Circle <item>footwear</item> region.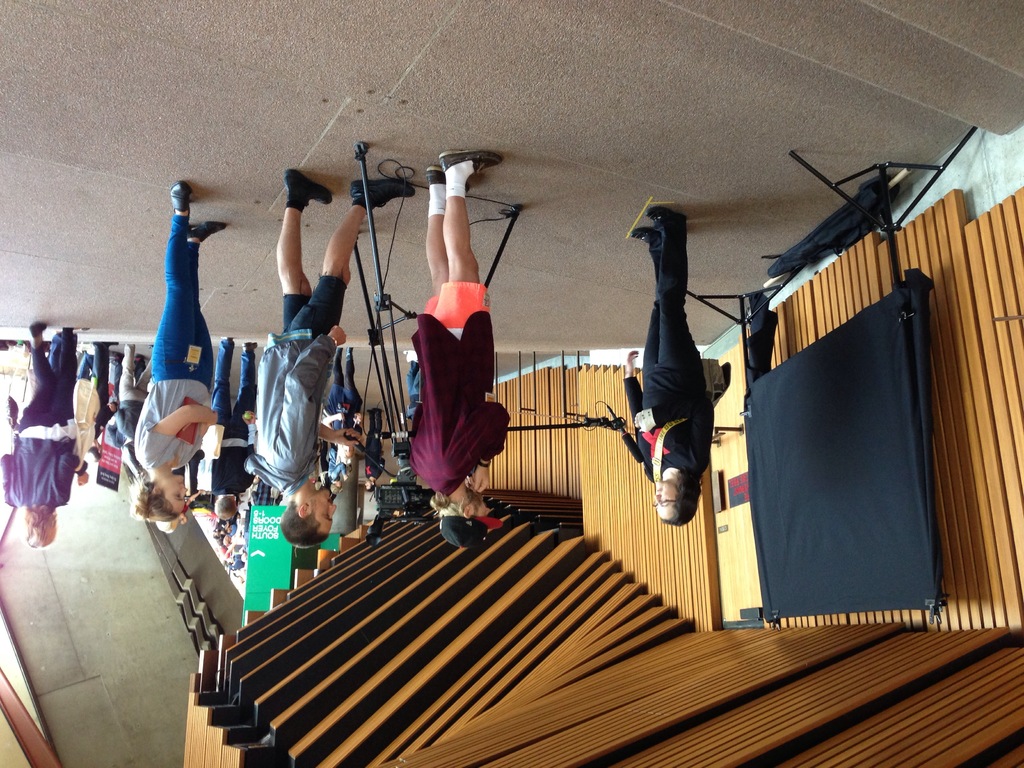
Region: bbox(168, 177, 189, 207).
